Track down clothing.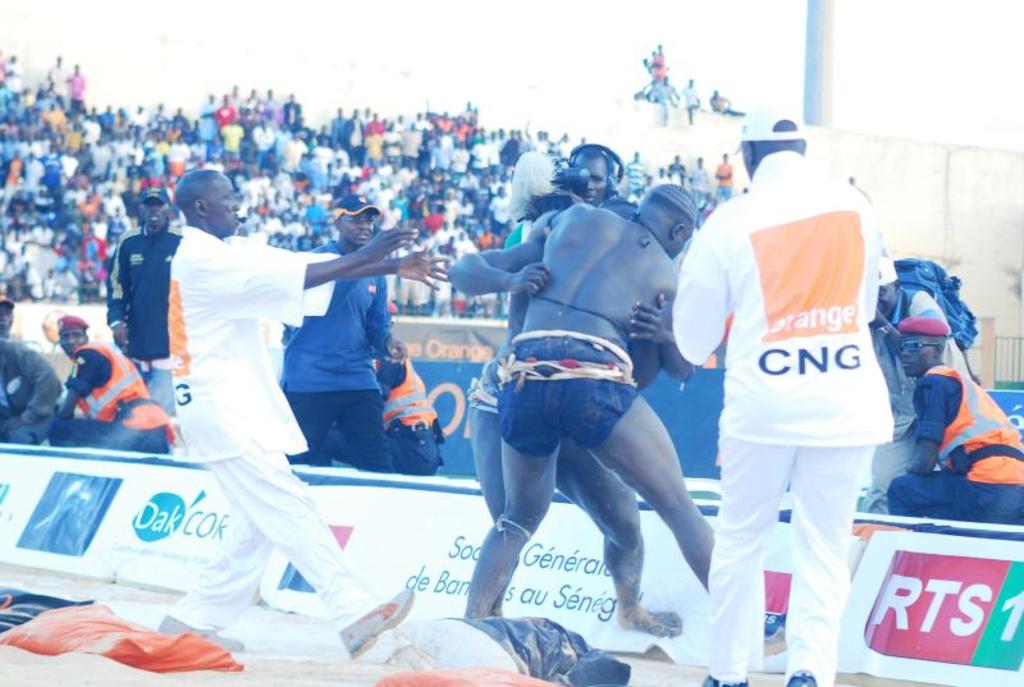
Tracked to [x1=709, y1=432, x2=879, y2=686].
